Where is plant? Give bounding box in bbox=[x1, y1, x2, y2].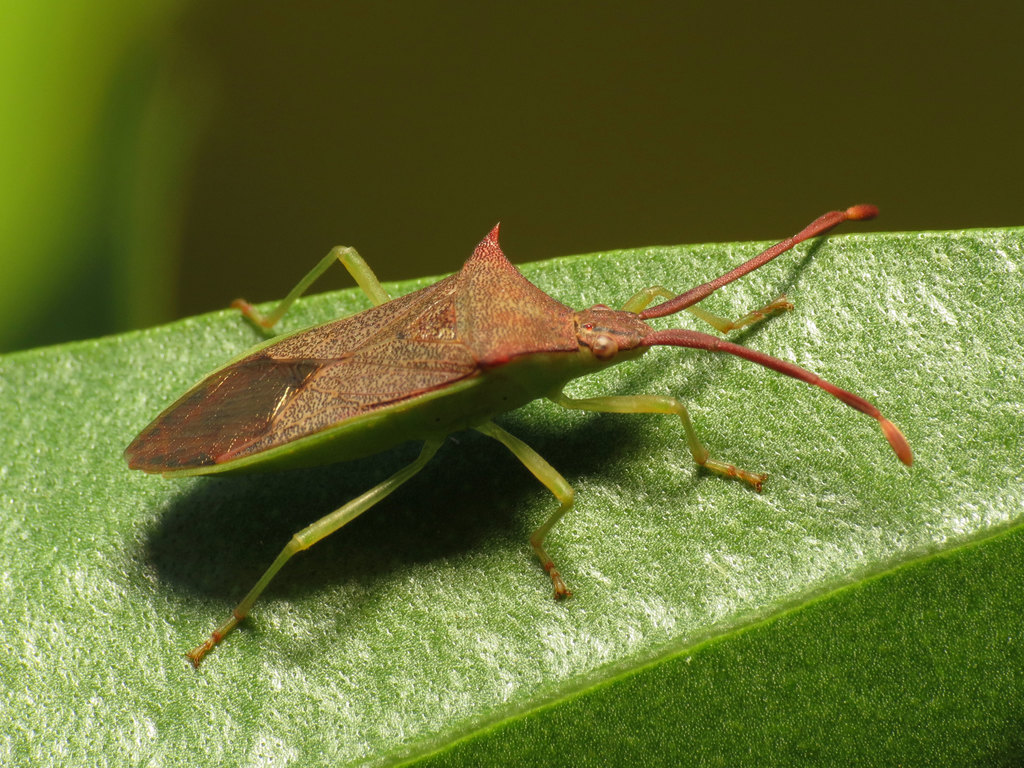
bbox=[0, 220, 1023, 767].
